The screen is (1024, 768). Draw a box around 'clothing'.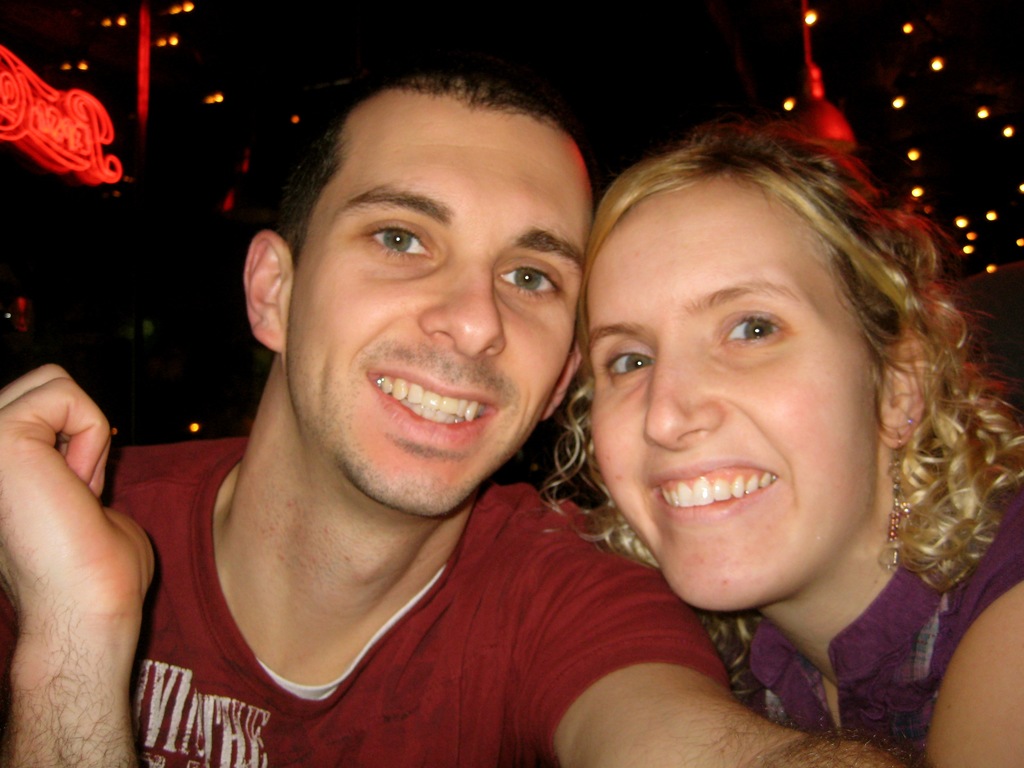
left=102, top=184, right=743, bottom=767.
